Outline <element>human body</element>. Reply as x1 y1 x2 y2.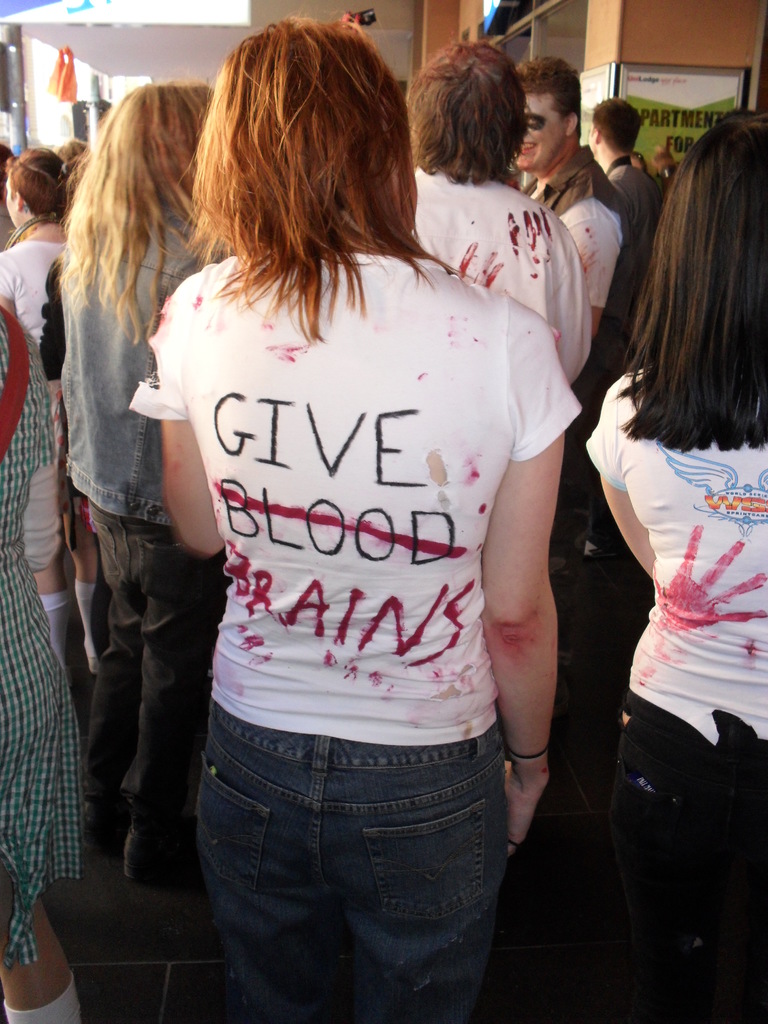
513 45 625 378.
